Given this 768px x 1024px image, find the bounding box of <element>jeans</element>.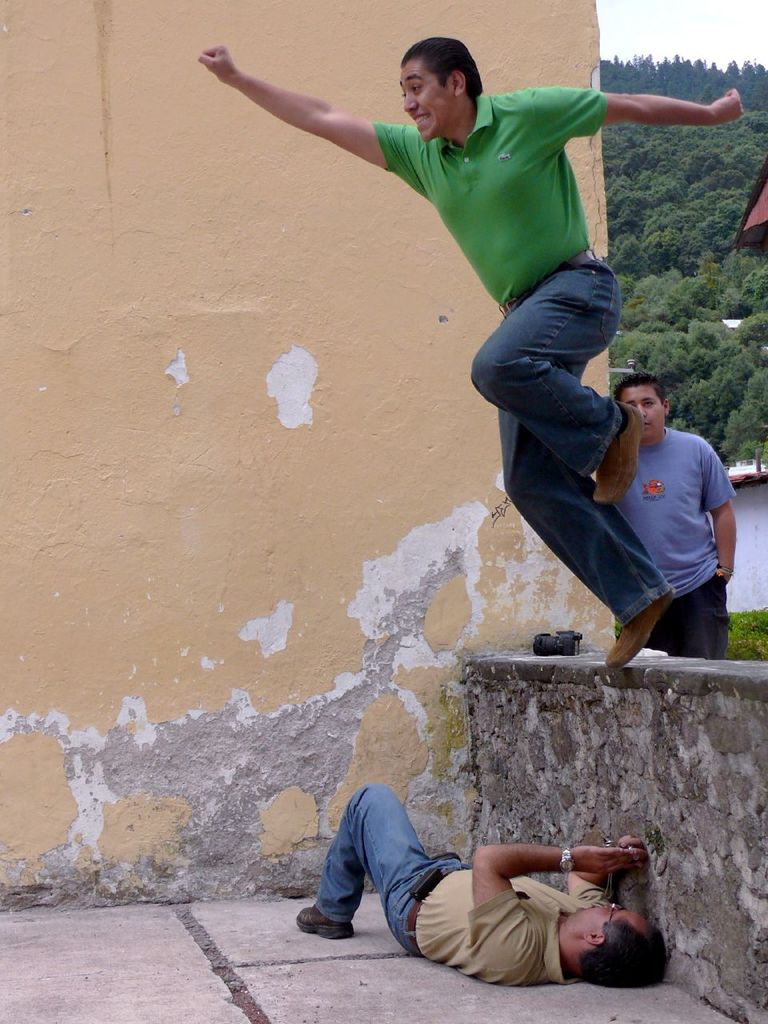
x1=470 y1=256 x2=663 y2=627.
